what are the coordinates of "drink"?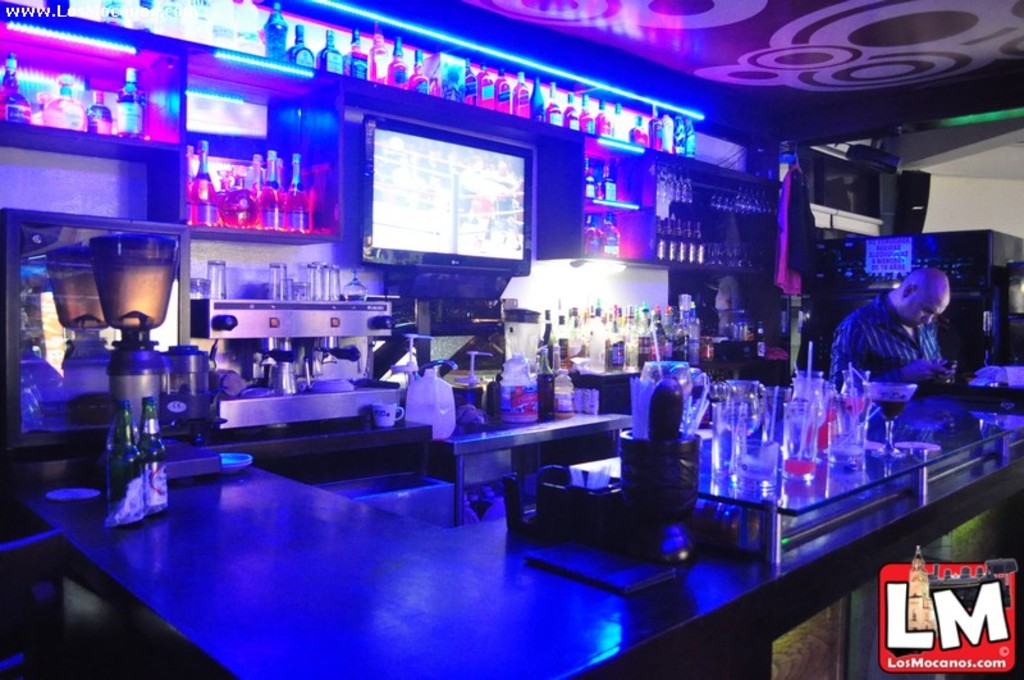
left=44, top=82, right=81, bottom=129.
